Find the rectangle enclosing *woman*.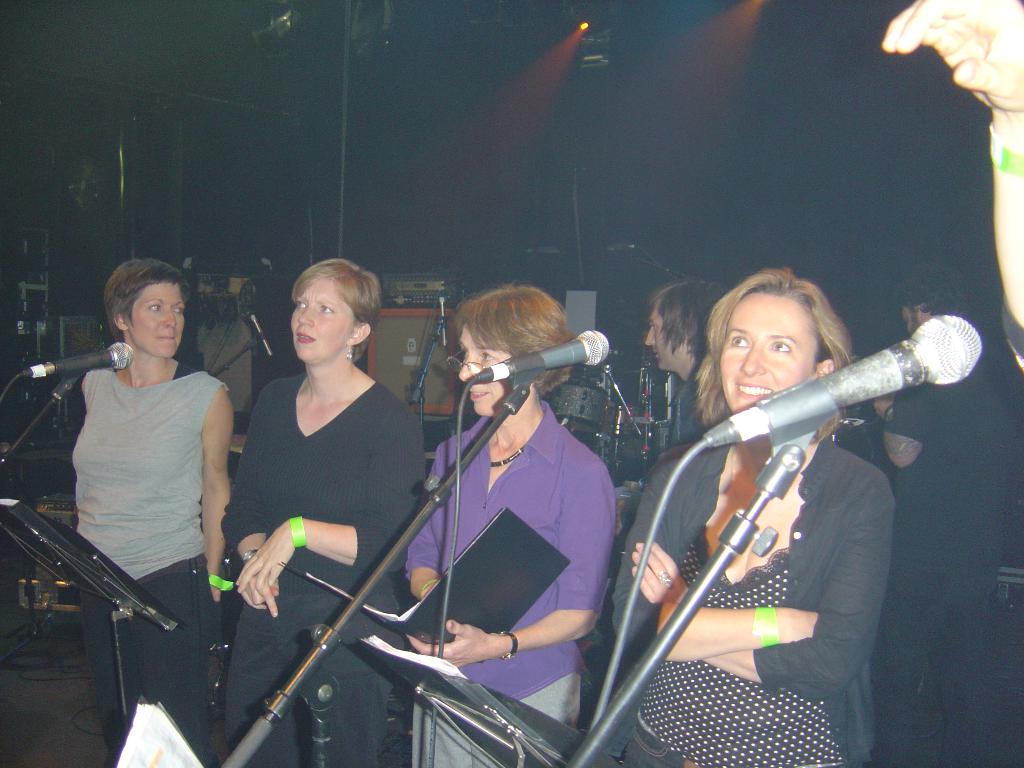
[604, 260, 876, 767].
